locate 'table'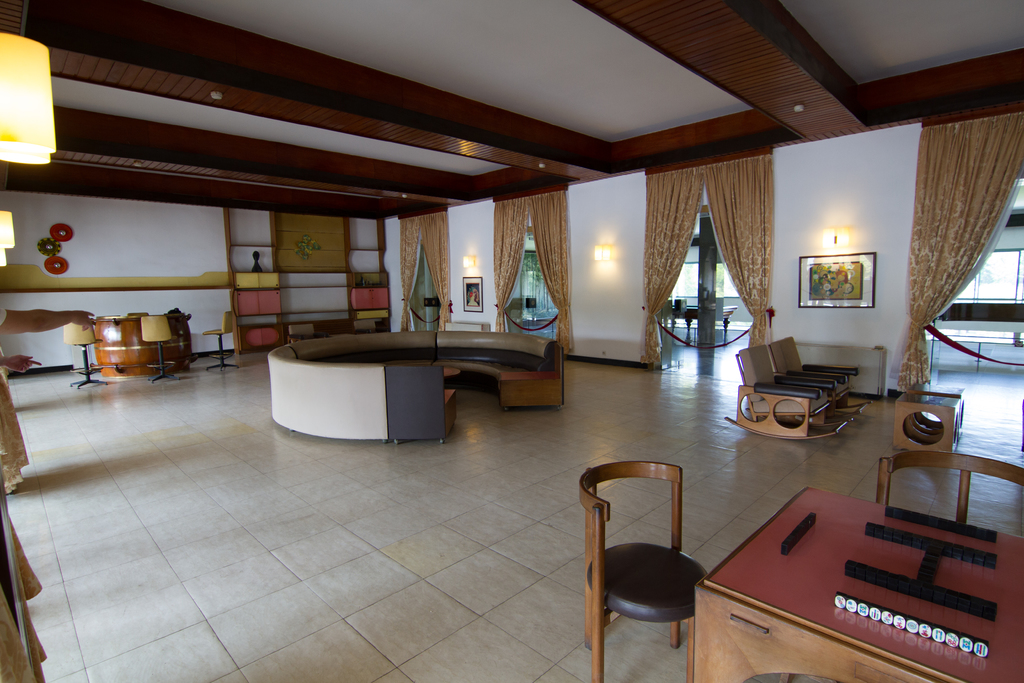
91,315,192,379
